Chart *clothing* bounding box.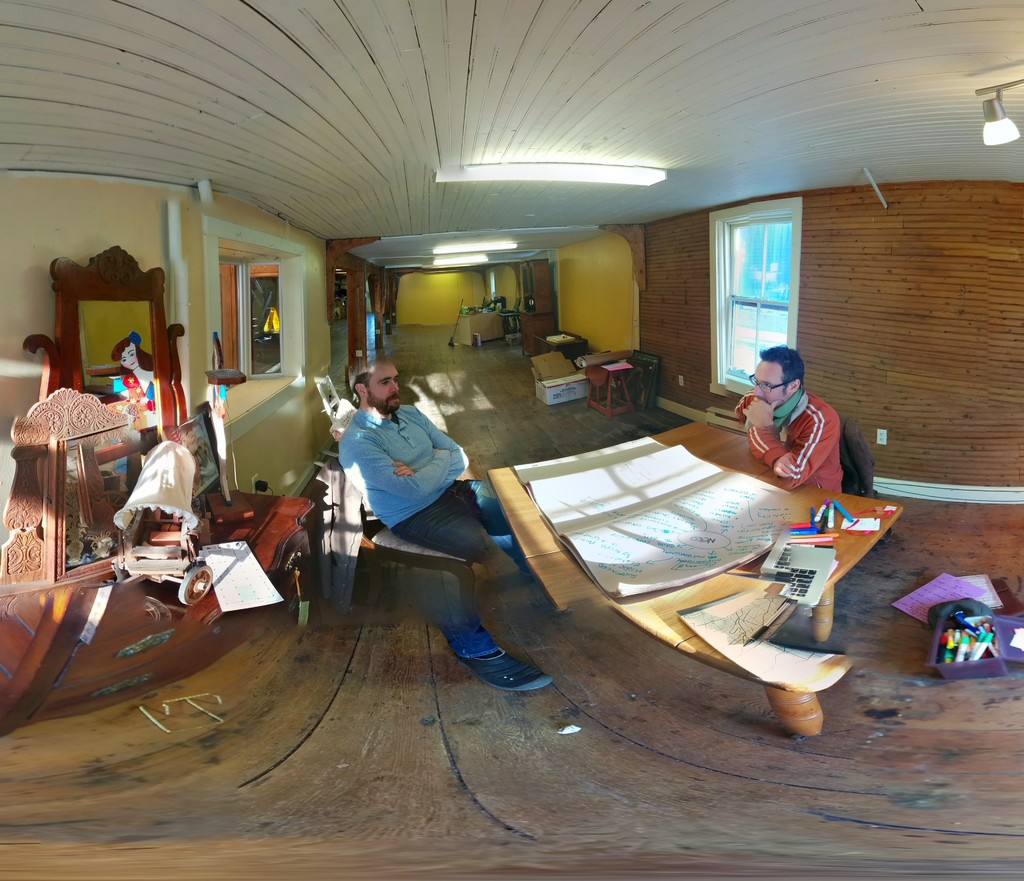
Charted: detection(732, 387, 842, 508).
